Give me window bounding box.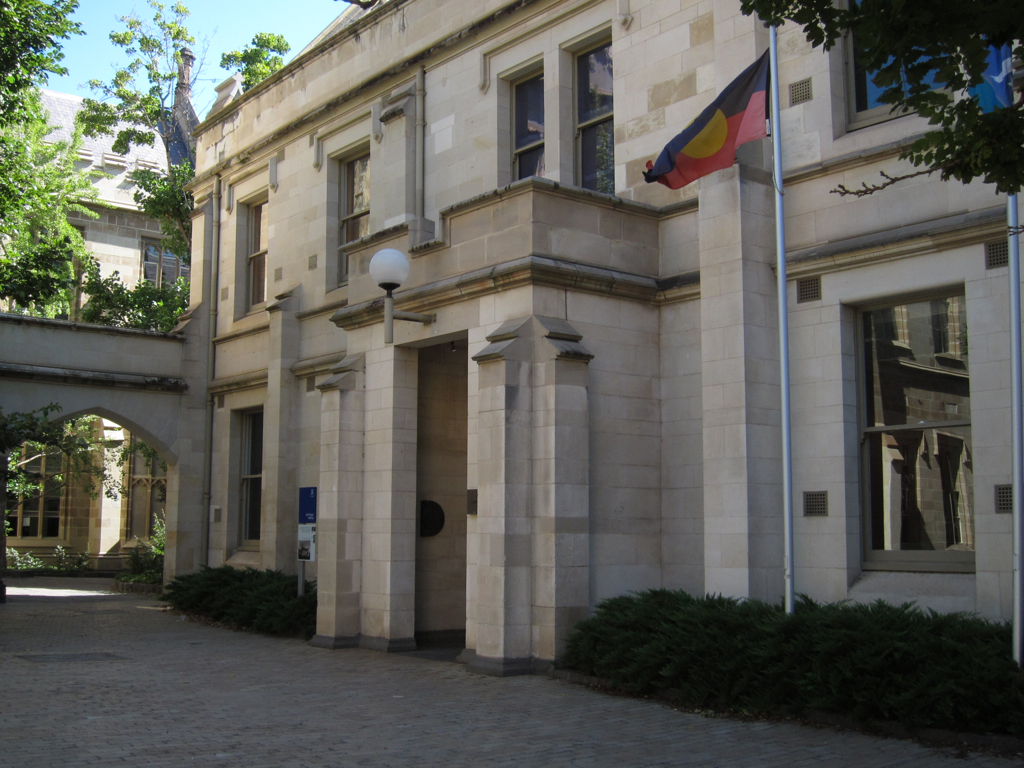
<bbox>498, 52, 548, 187</bbox>.
